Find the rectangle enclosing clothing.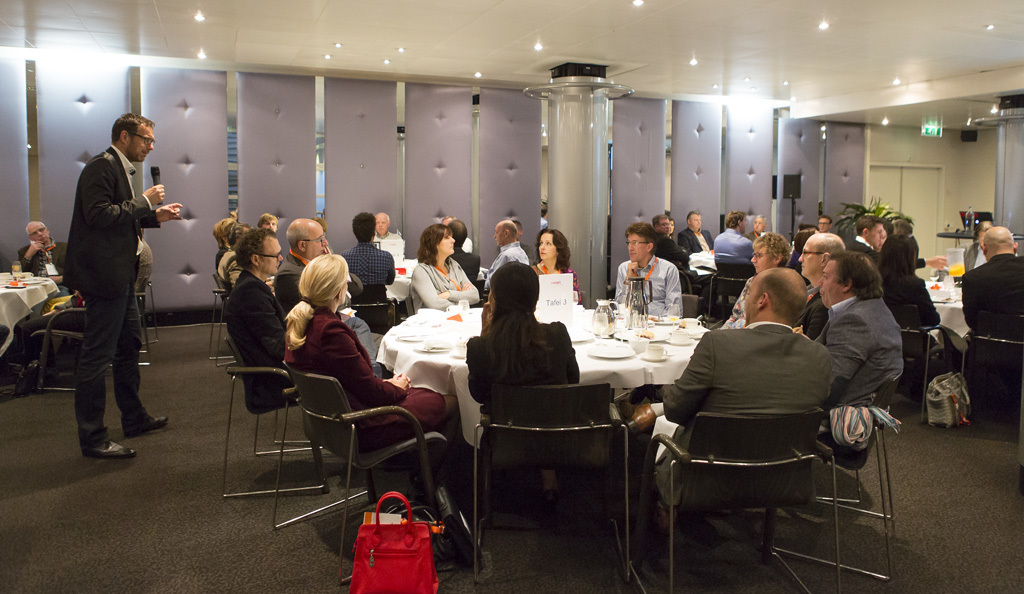
<box>665,235,694,285</box>.
